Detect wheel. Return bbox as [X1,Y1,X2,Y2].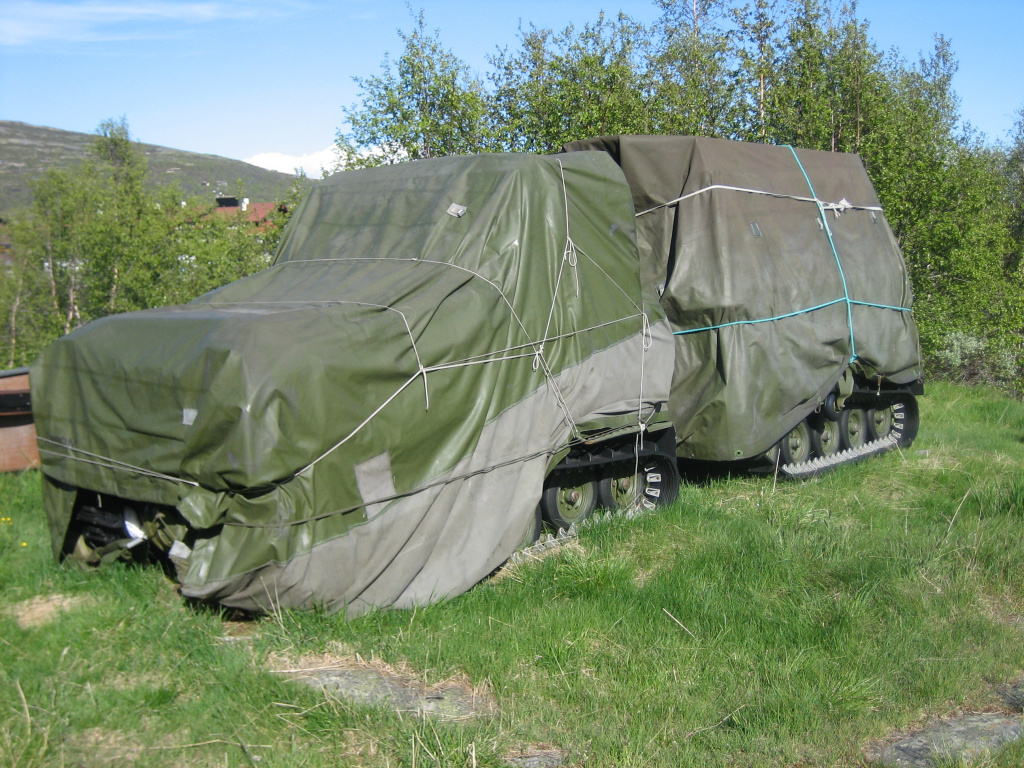
[843,409,863,451].
